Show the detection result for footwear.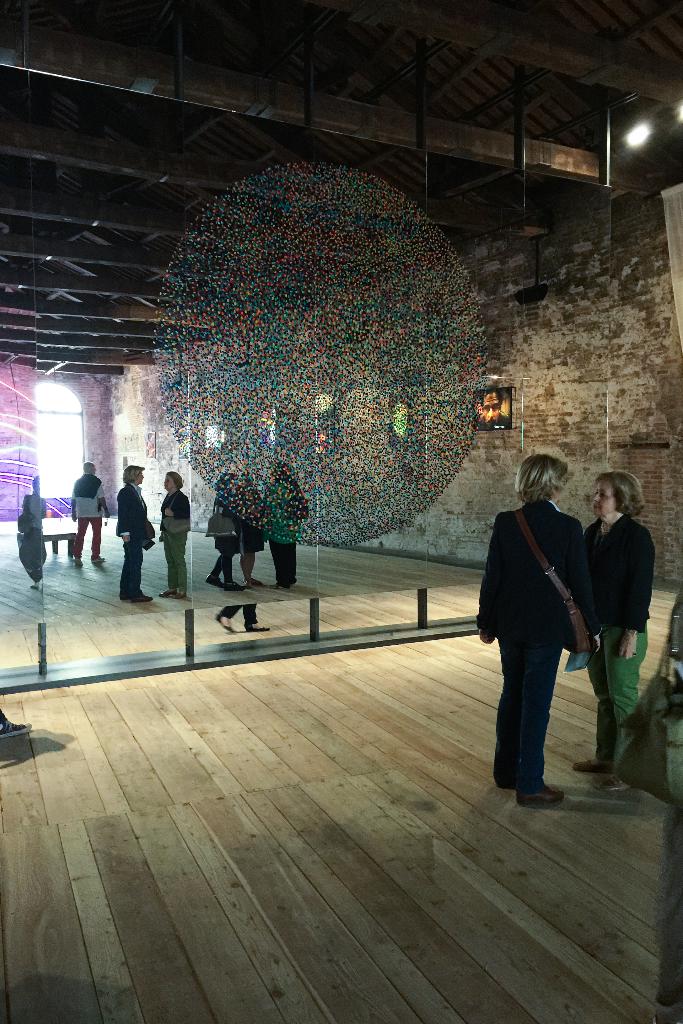
<bbox>215, 615, 233, 633</bbox>.
